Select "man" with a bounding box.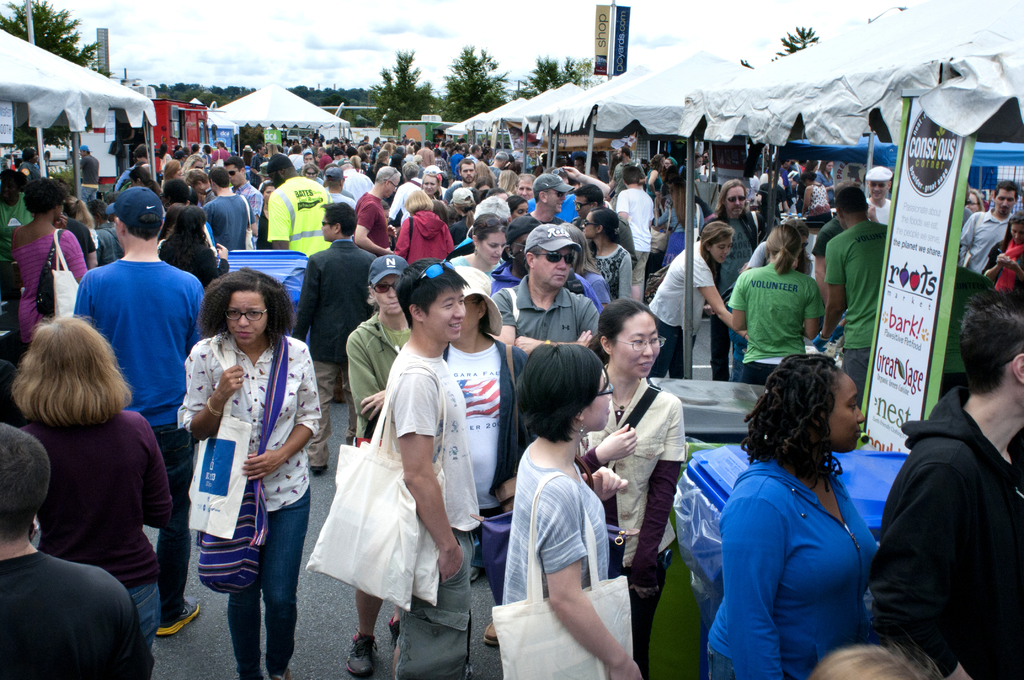
{"left": 509, "top": 174, "right": 573, "bottom": 229}.
